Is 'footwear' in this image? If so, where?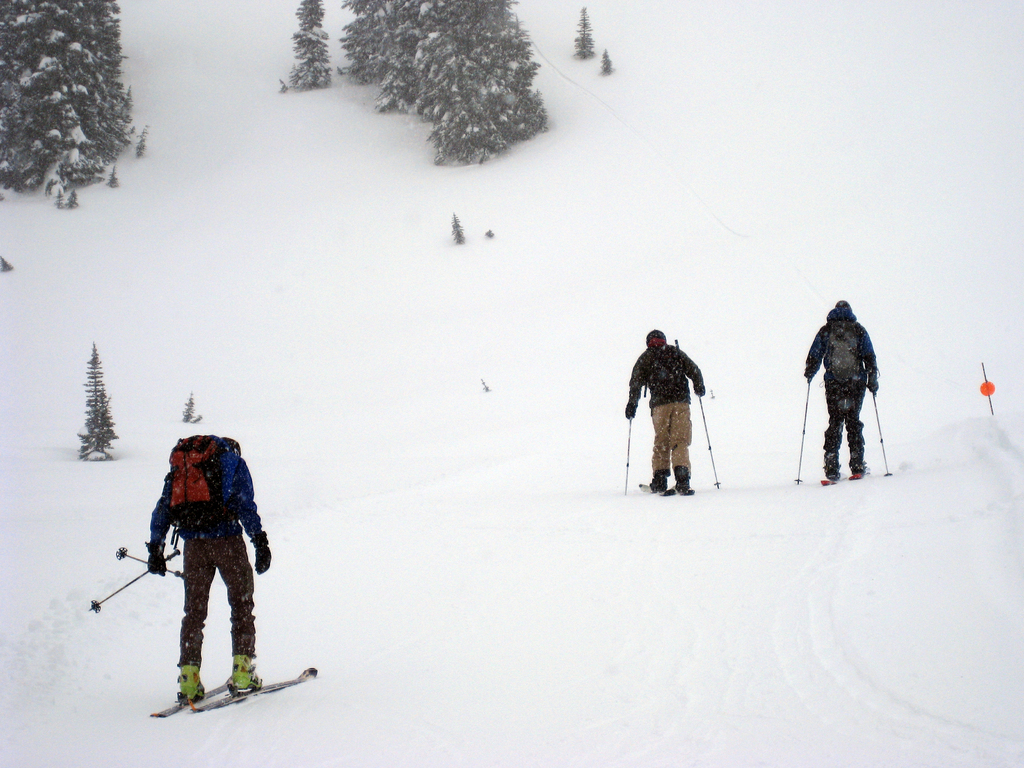
Yes, at x1=226 y1=656 x2=264 y2=694.
